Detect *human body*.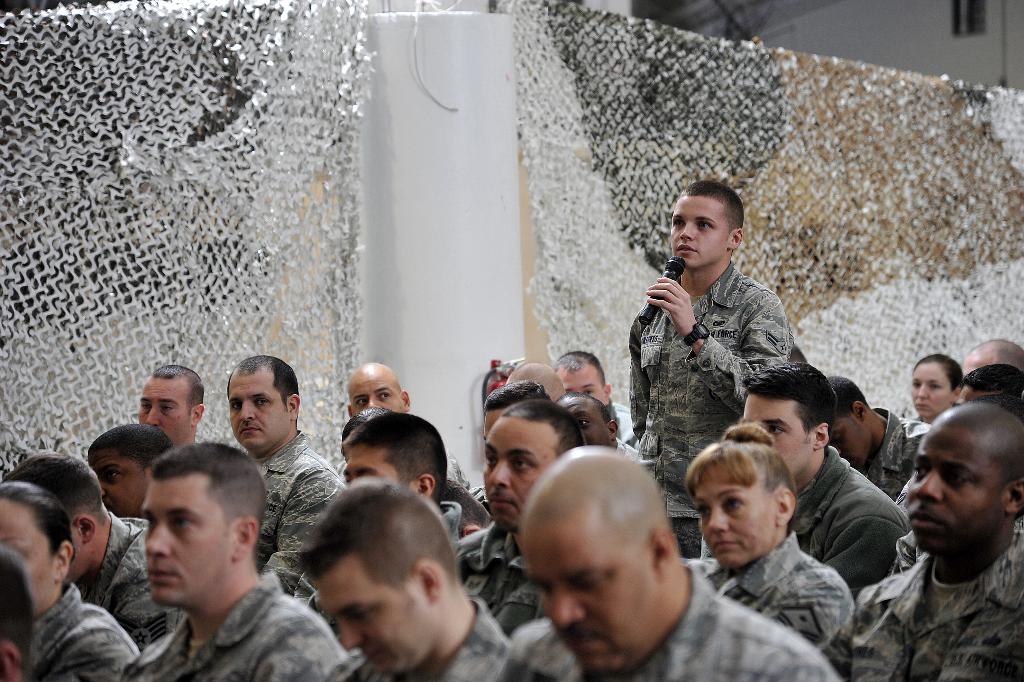
Detected at x1=133, y1=358, x2=209, y2=447.
